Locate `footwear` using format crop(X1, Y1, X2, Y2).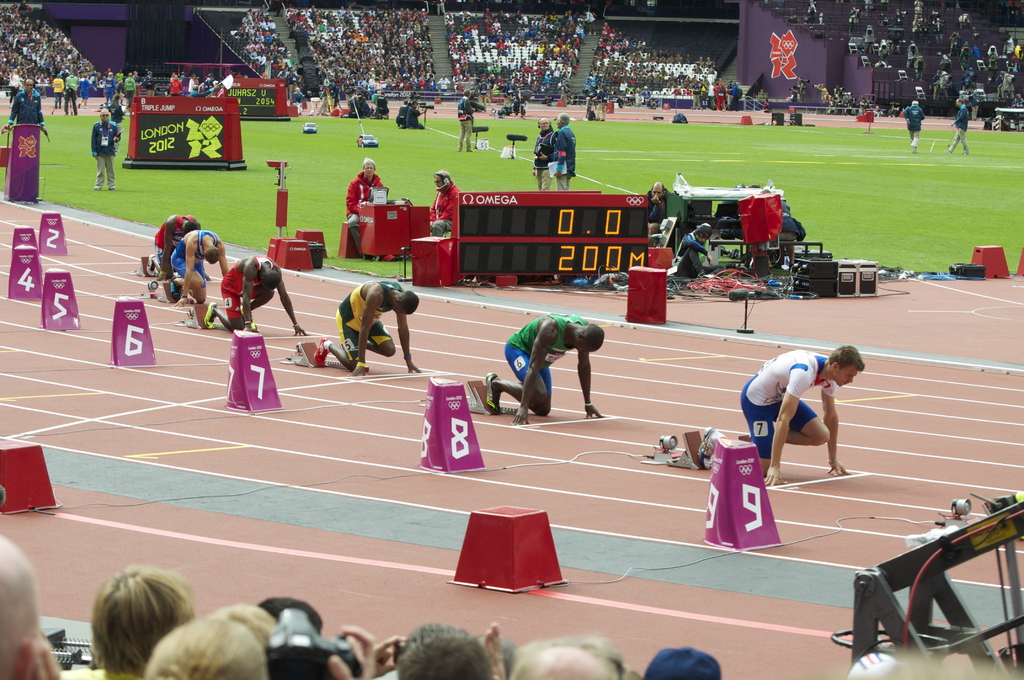
crop(485, 374, 502, 416).
